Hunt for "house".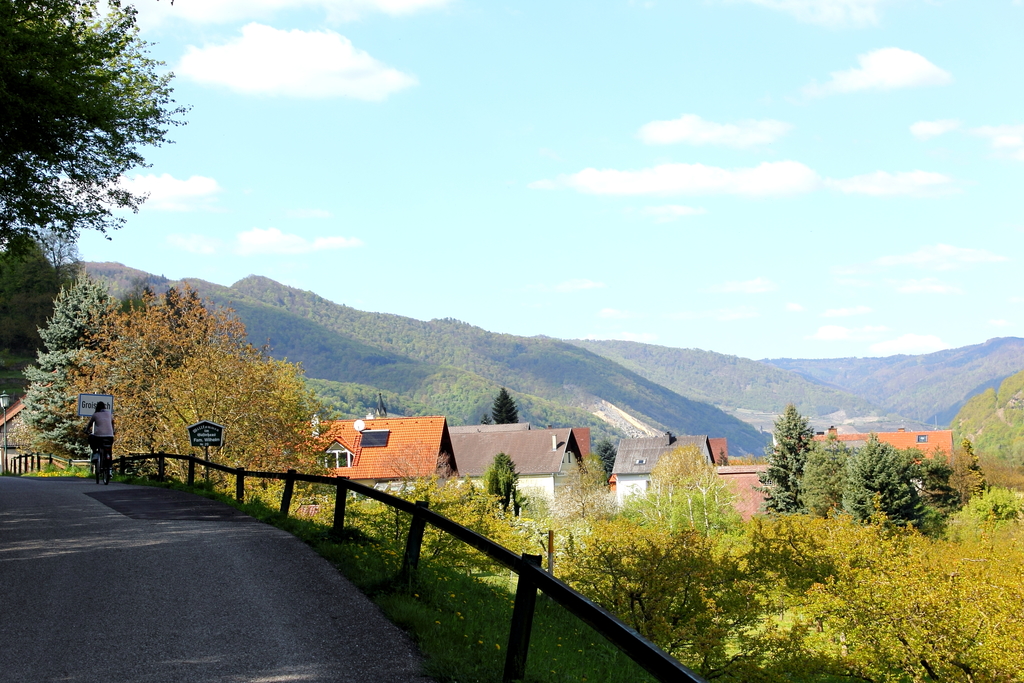
Hunted down at 616:429:717:521.
